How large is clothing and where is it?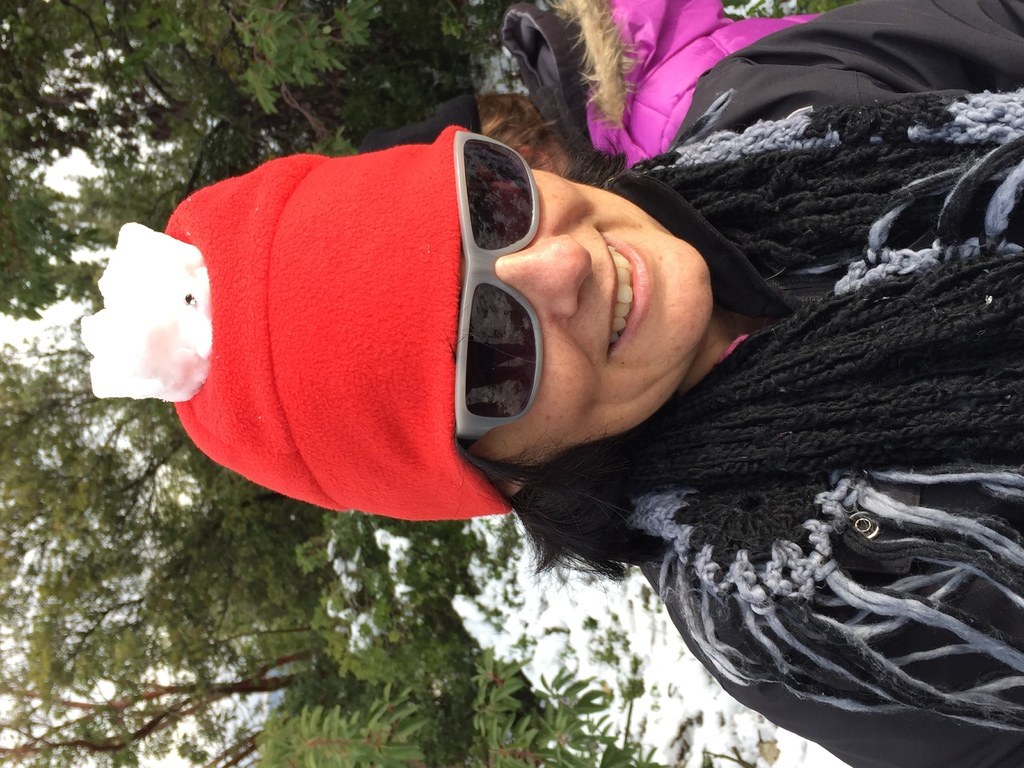
Bounding box: 571/0/1023/767.
